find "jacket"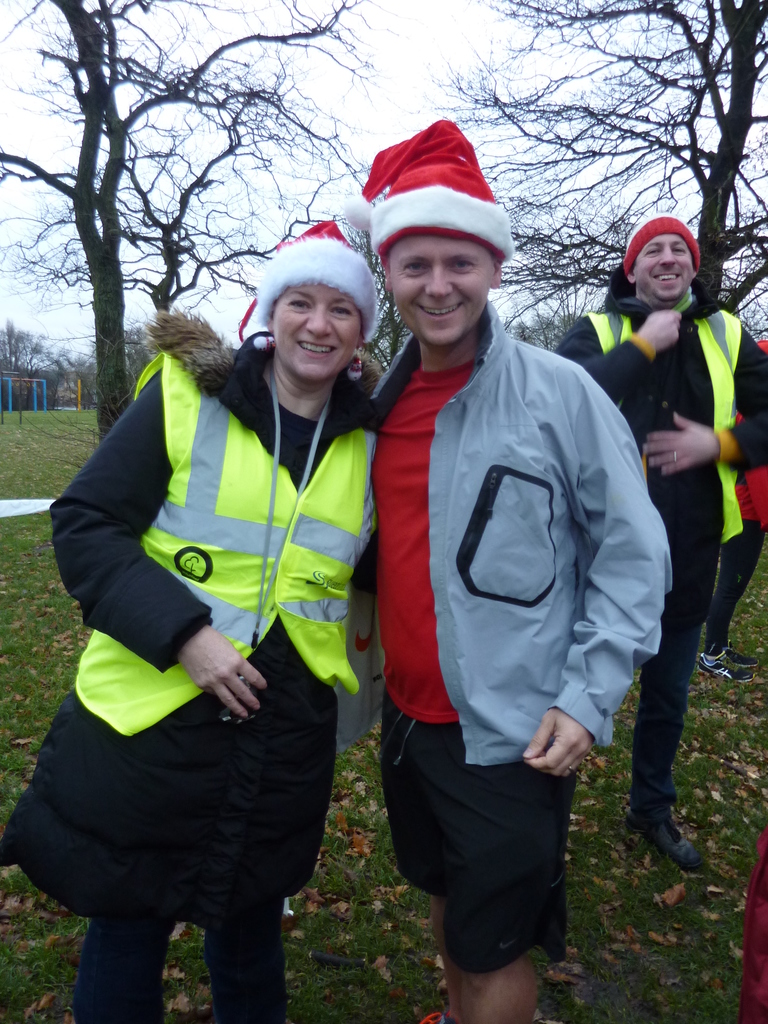
584:309:750:540
